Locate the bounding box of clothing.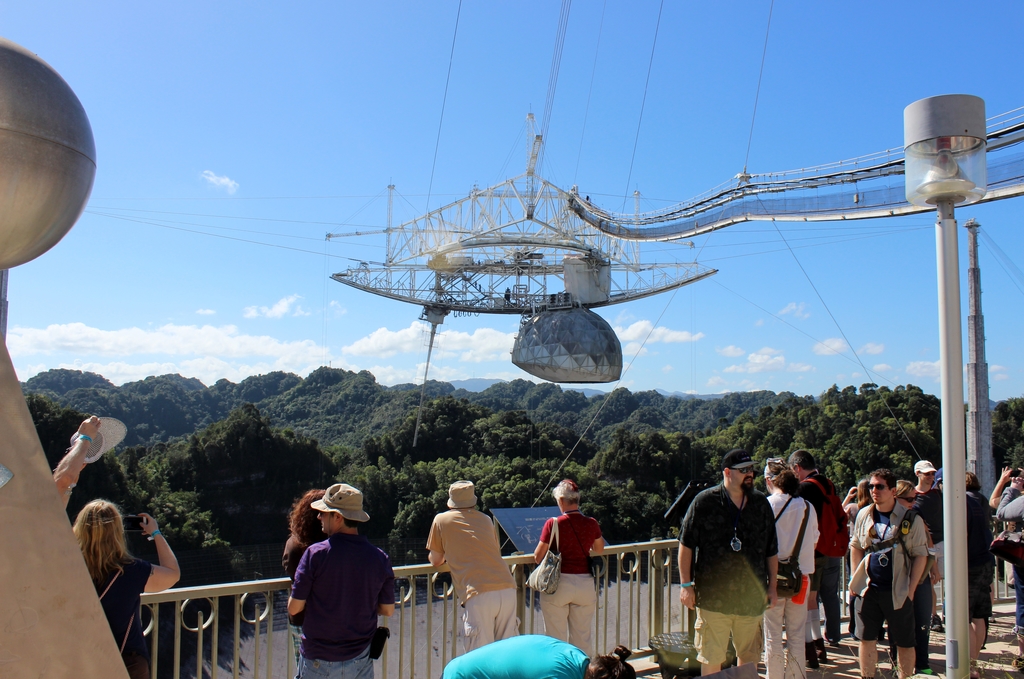
Bounding box: Rect(427, 506, 517, 648).
